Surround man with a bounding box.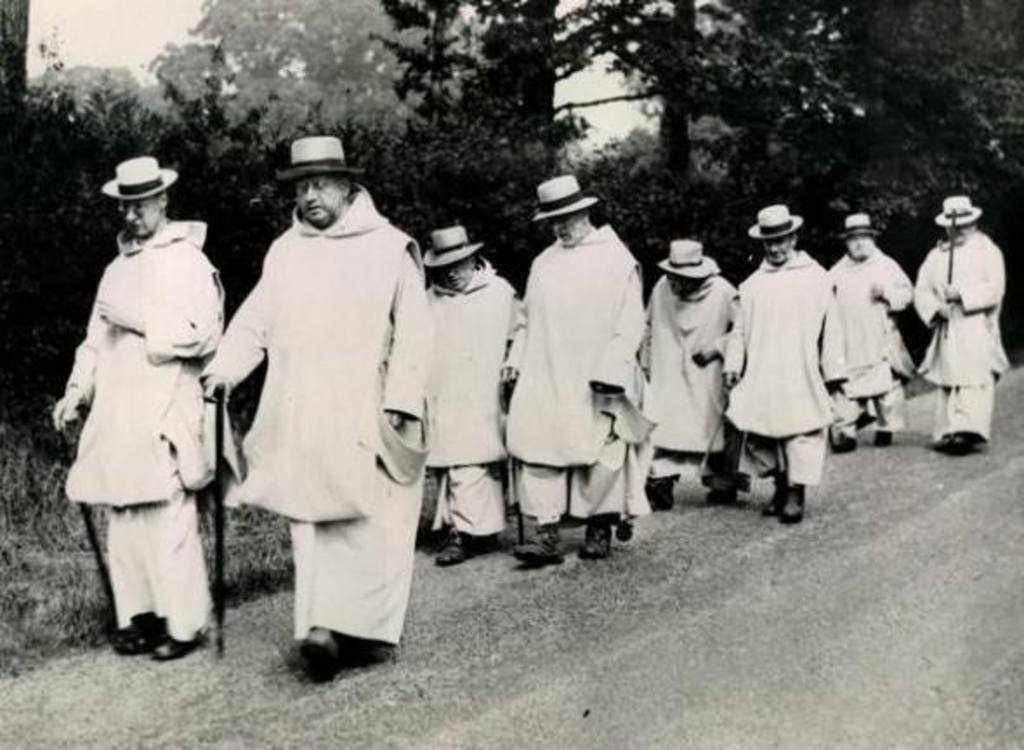
rect(635, 245, 738, 509).
